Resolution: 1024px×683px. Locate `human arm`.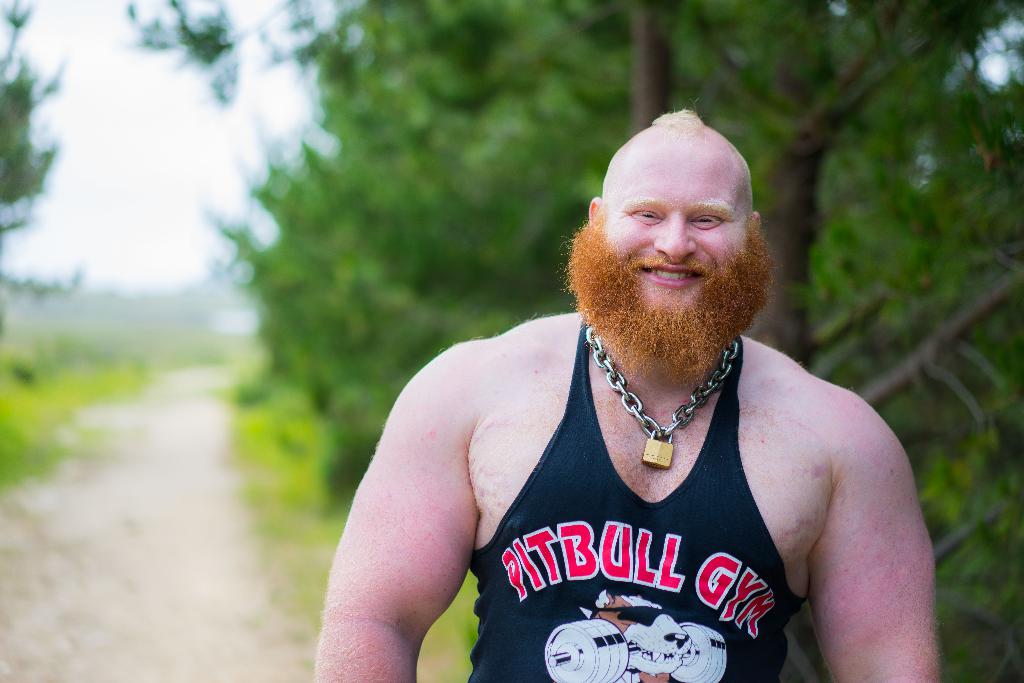
locate(808, 437, 939, 682).
